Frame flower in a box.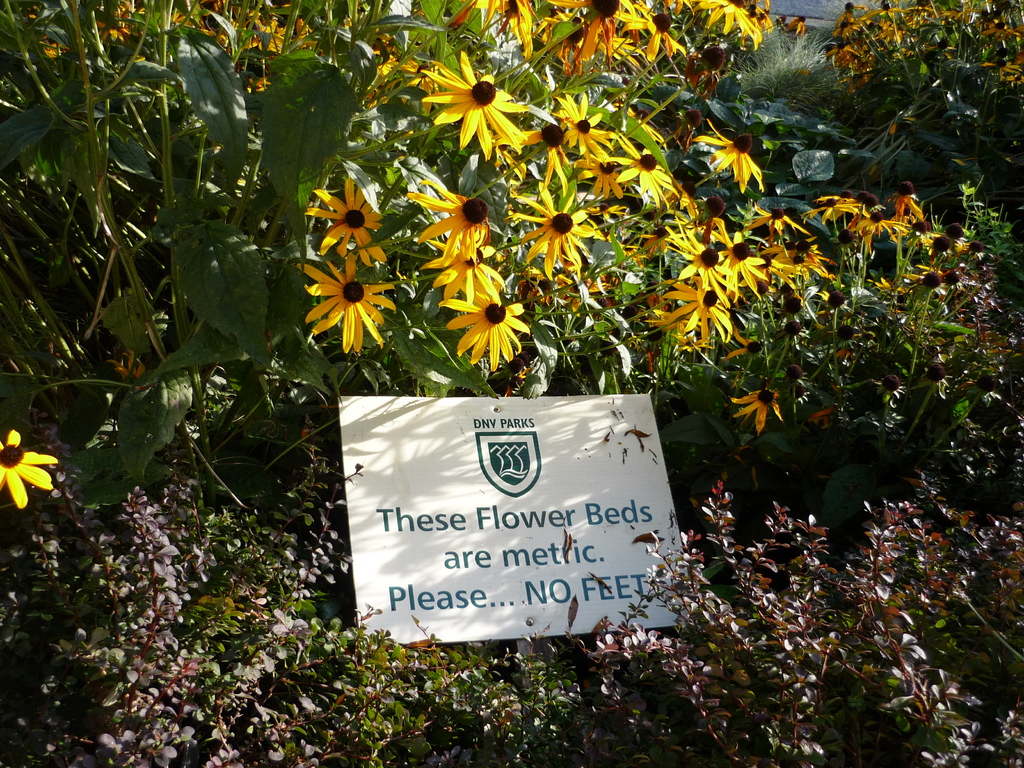
rect(653, 271, 735, 342).
